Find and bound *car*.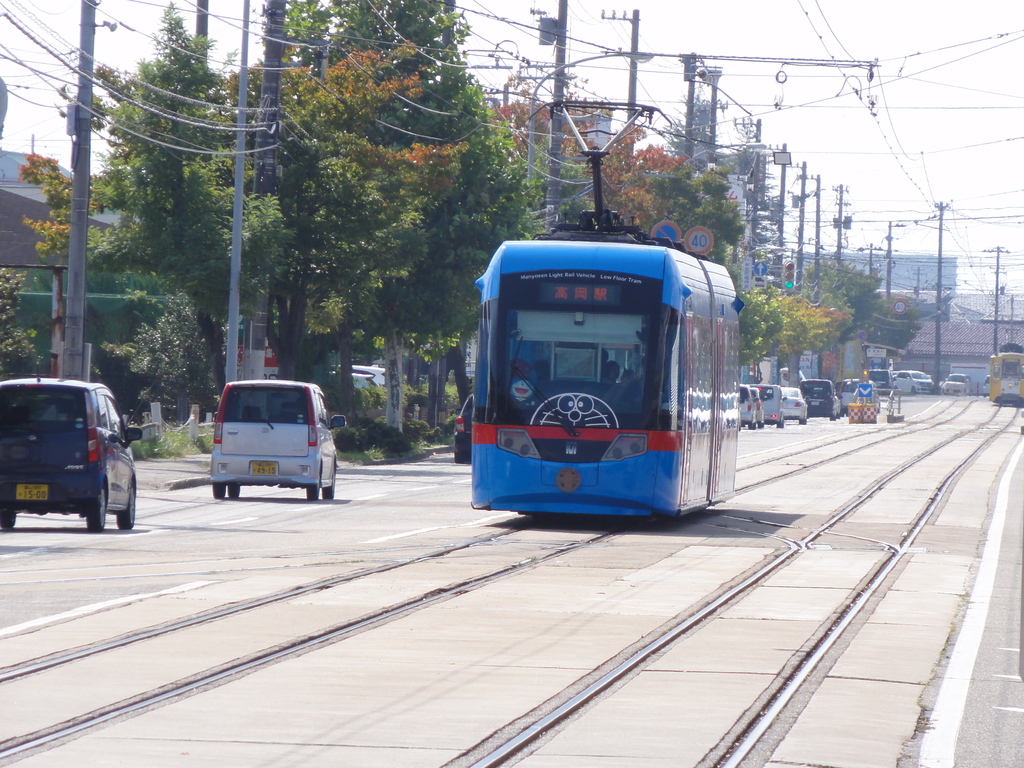
Bound: box(838, 380, 881, 410).
